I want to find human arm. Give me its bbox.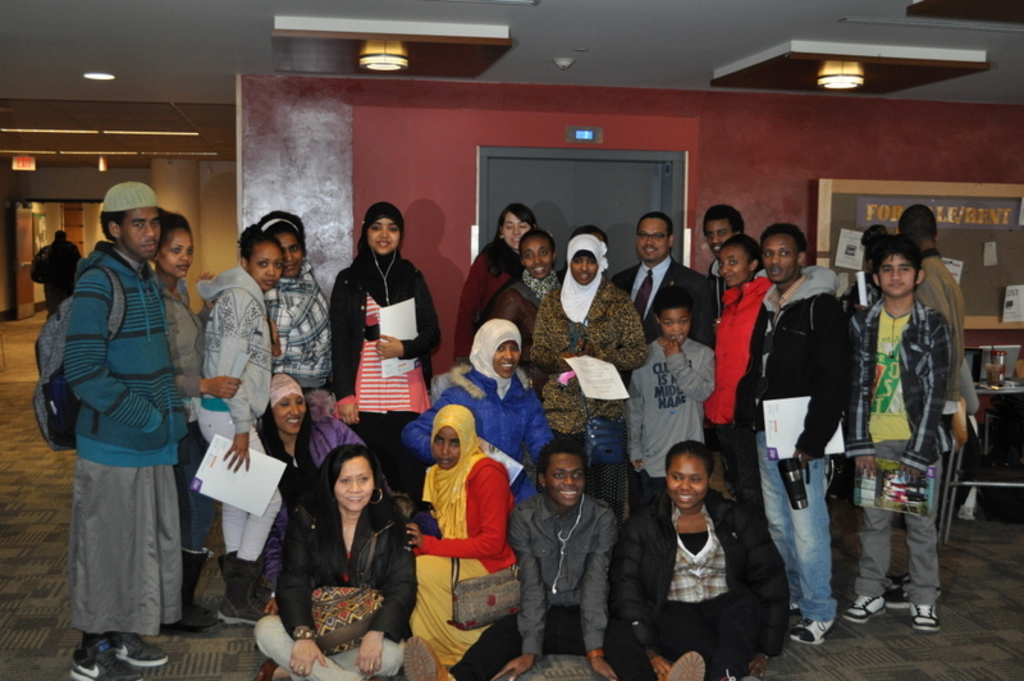
bbox=[77, 268, 161, 440].
